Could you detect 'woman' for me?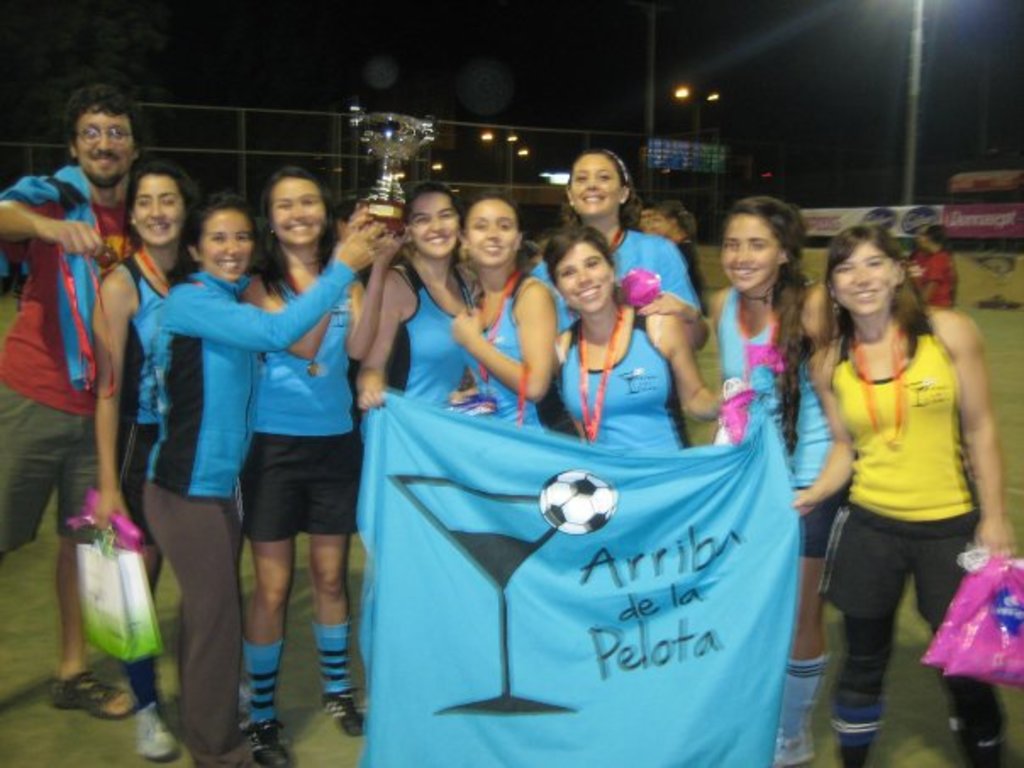
Detection result: 136/193/398/766.
